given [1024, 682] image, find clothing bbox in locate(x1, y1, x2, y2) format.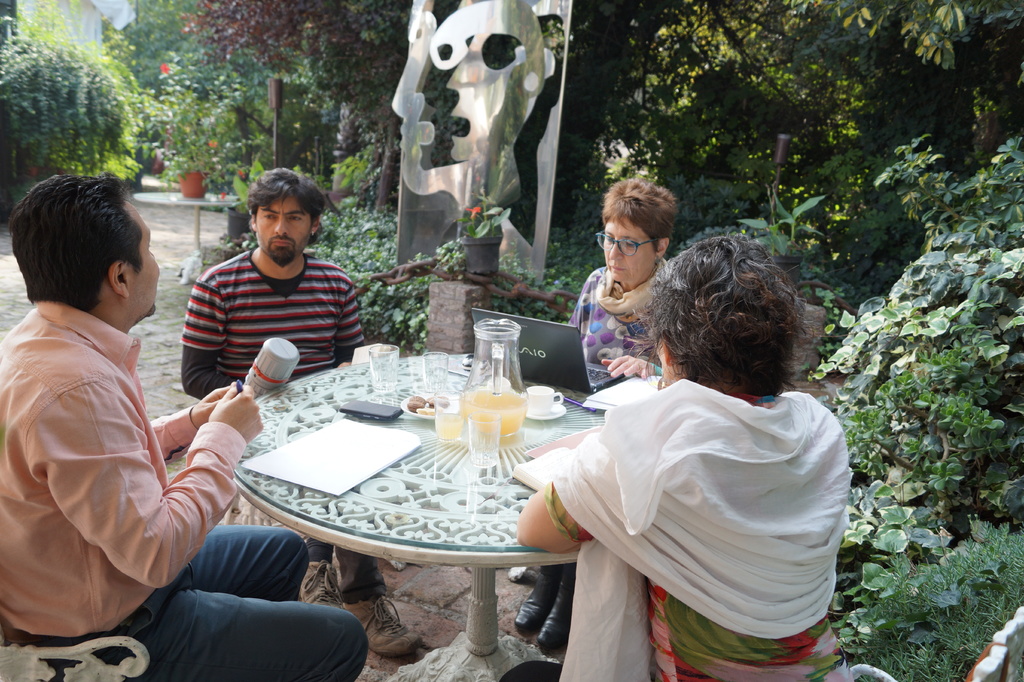
locate(2, 282, 358, 681).
